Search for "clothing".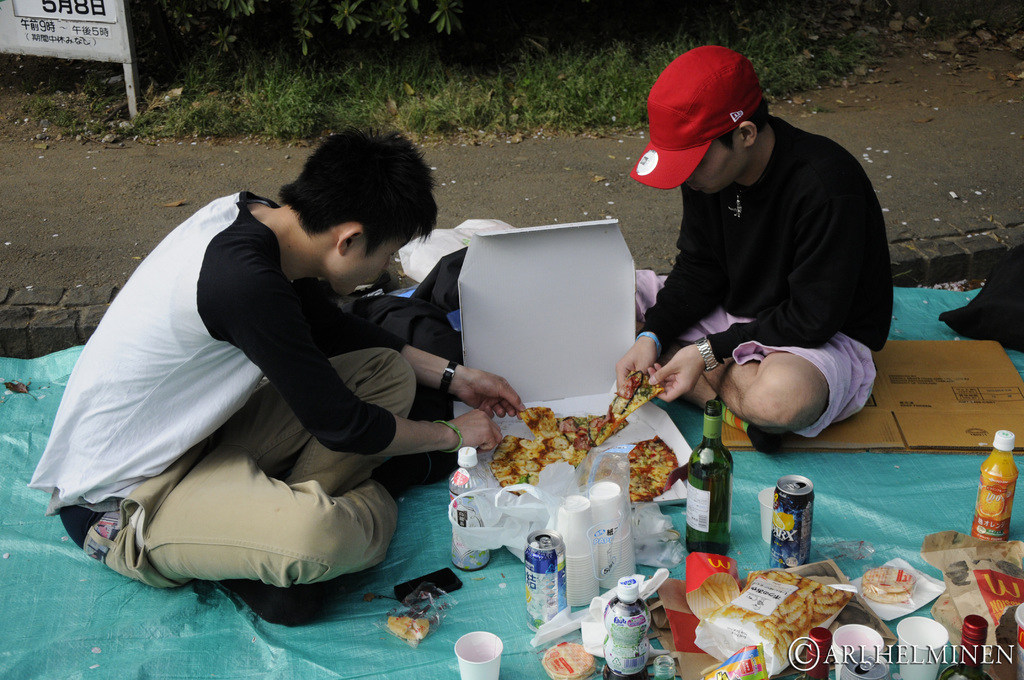
Found at BBox(633, 114, 898, 441).
